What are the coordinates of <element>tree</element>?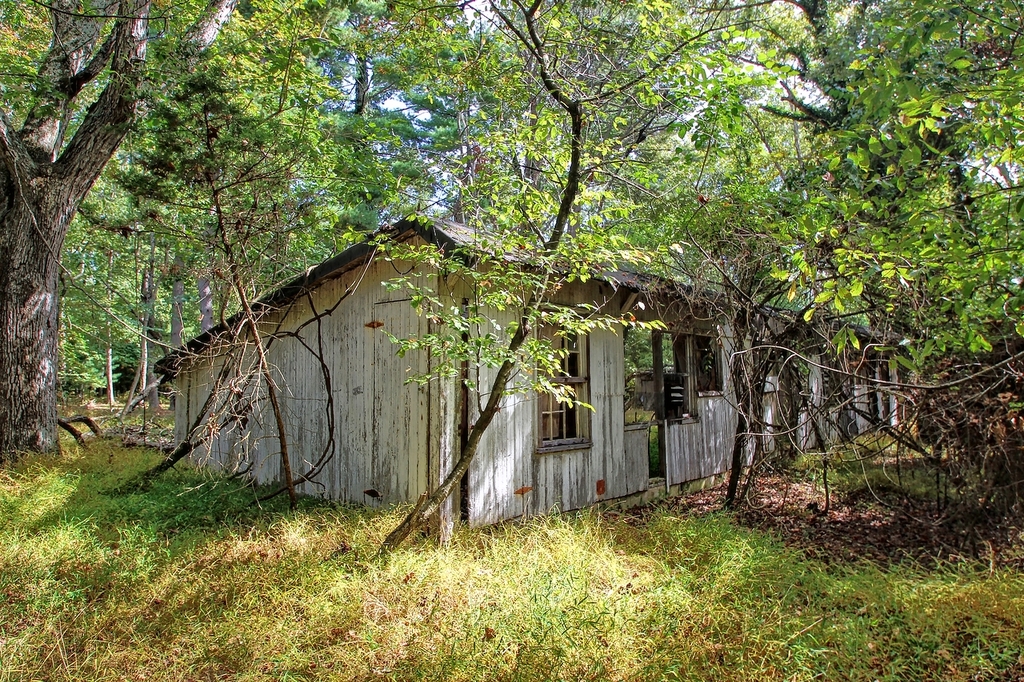
BBox(690, 0, 1023, 395).
